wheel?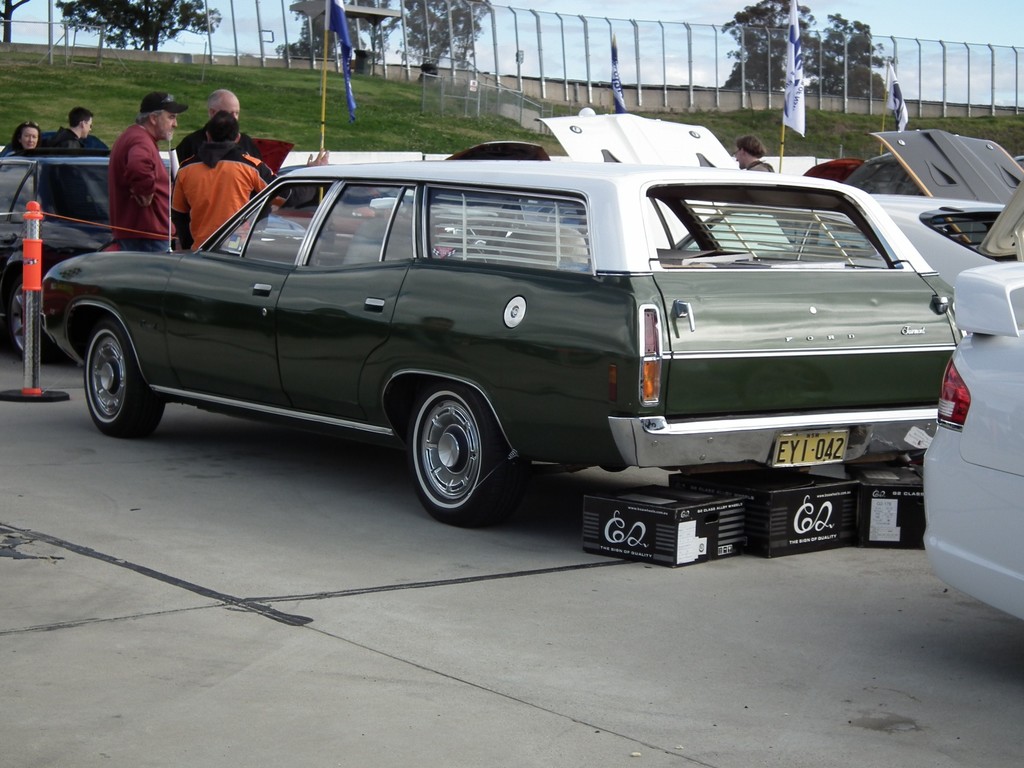
83:317:163:431
